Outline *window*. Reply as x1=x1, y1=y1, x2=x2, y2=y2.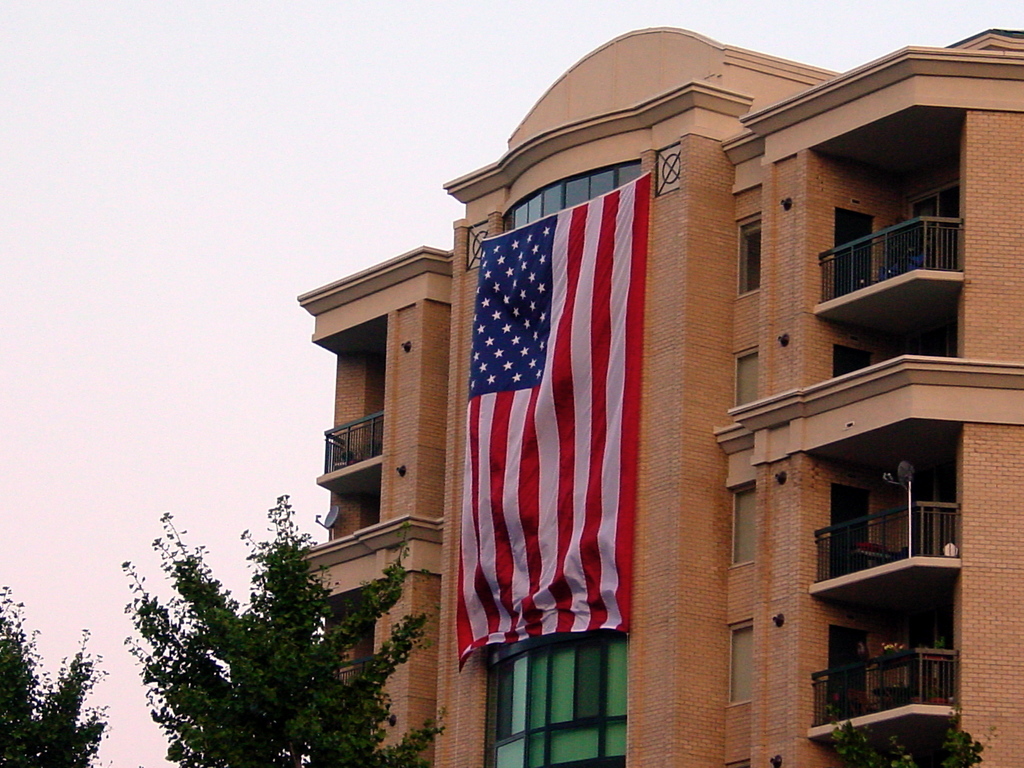
x1=733, y1=212, x2=764, y2=291.
